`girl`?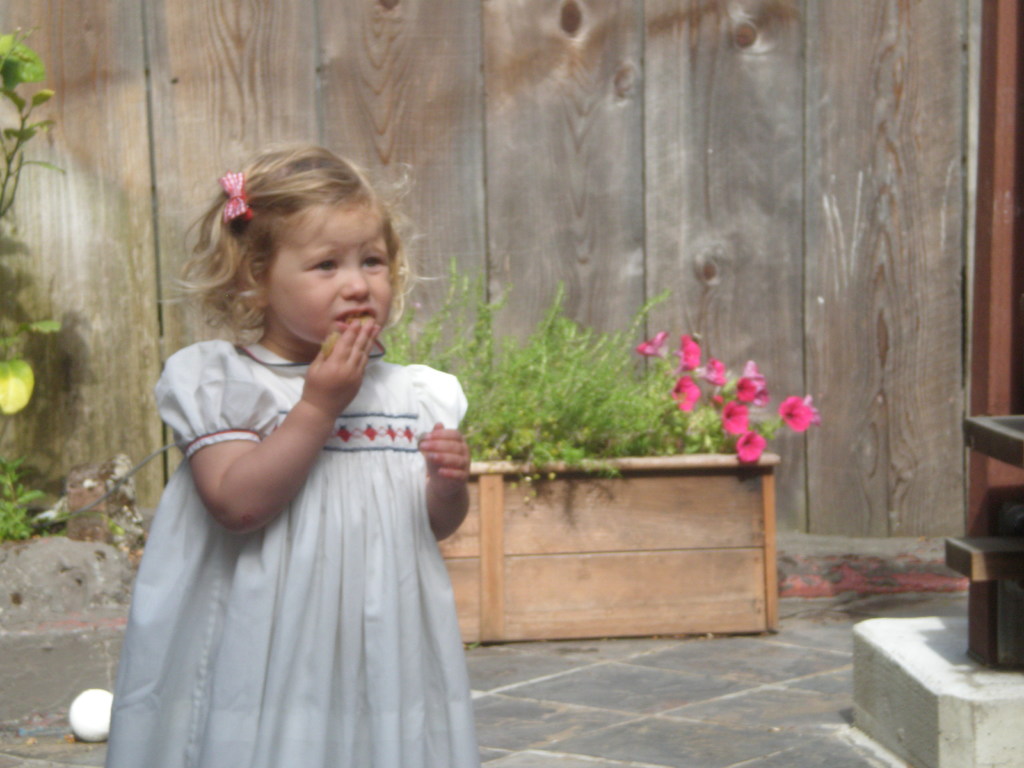
106, 150, 479, 767
